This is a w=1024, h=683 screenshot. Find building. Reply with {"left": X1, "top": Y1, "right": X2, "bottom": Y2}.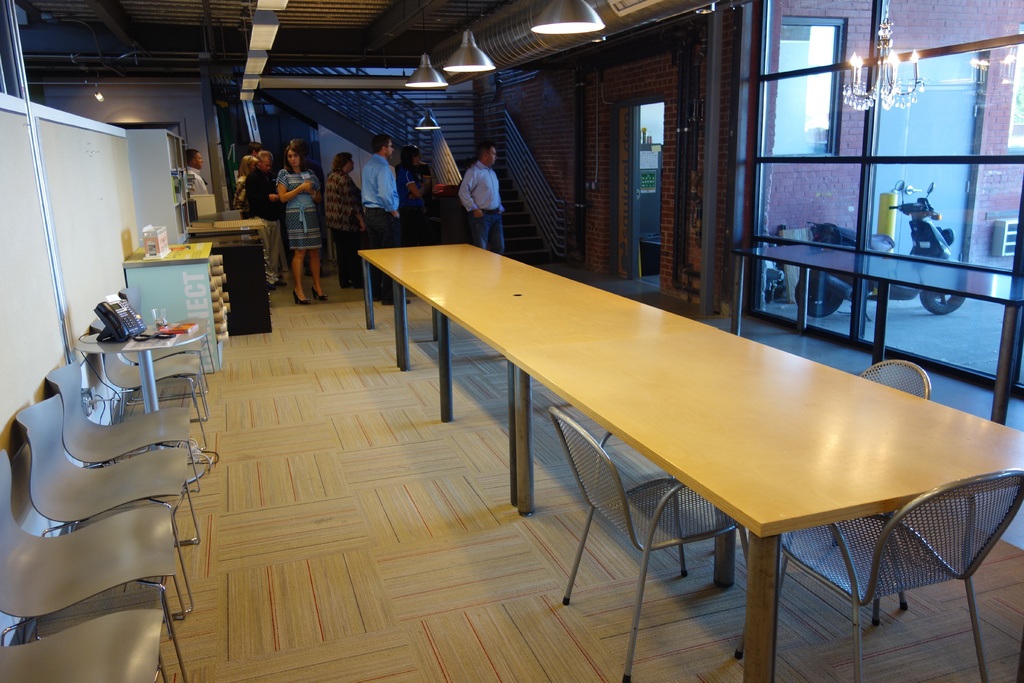
{"left": 0, "top": 0, "right": 1023, "bottom": 682}.
